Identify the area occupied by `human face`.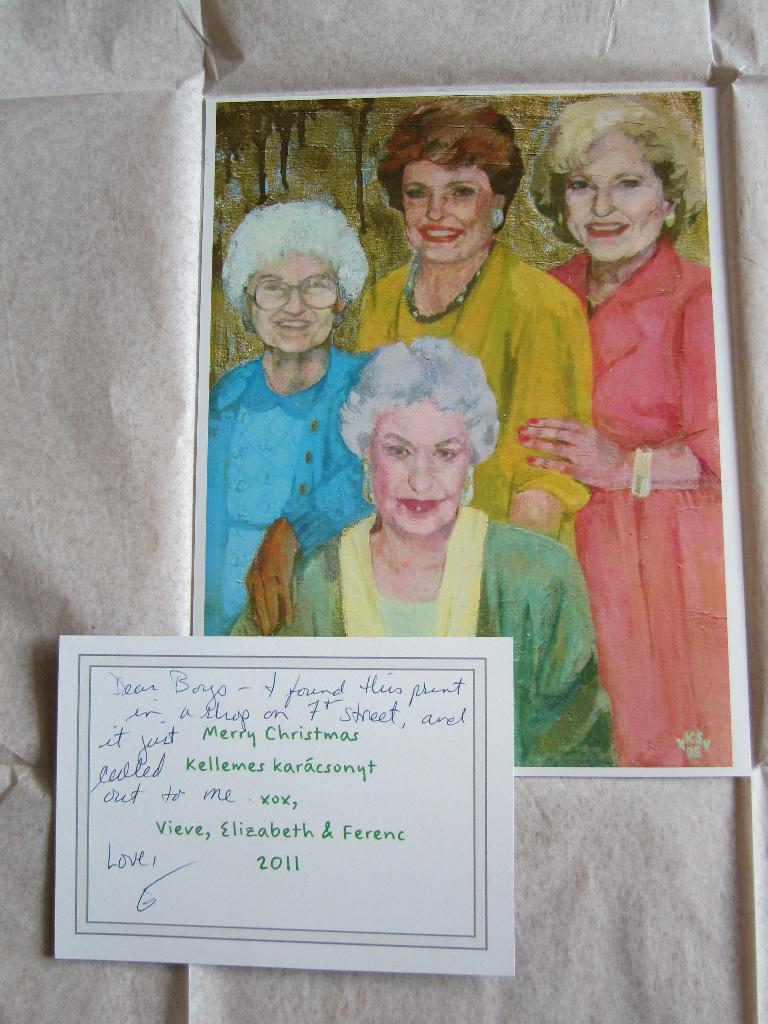
Area: crop(565, 141, 670, 262).
